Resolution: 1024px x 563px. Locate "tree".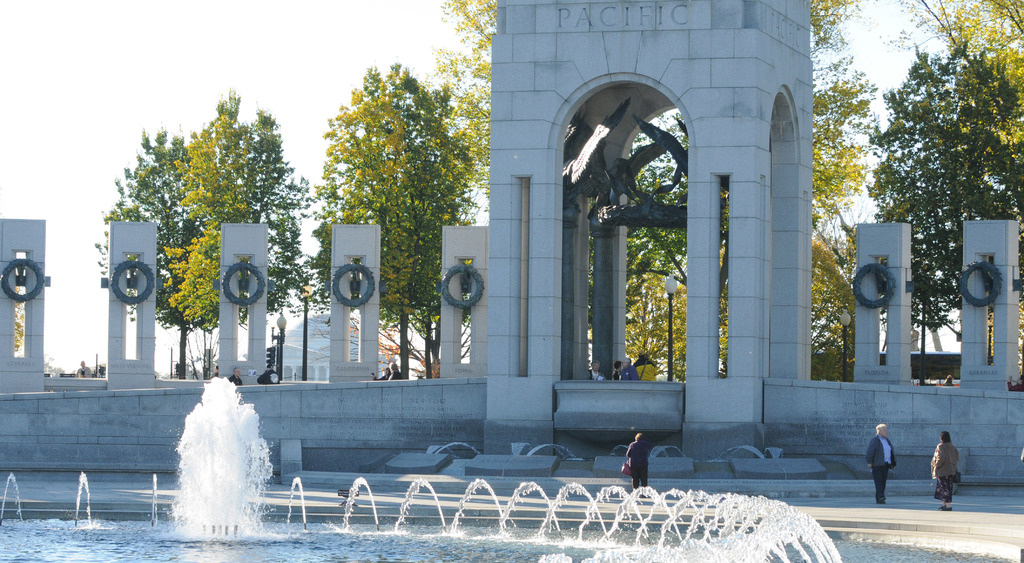
l=303, t=37, r=492, b=350.
